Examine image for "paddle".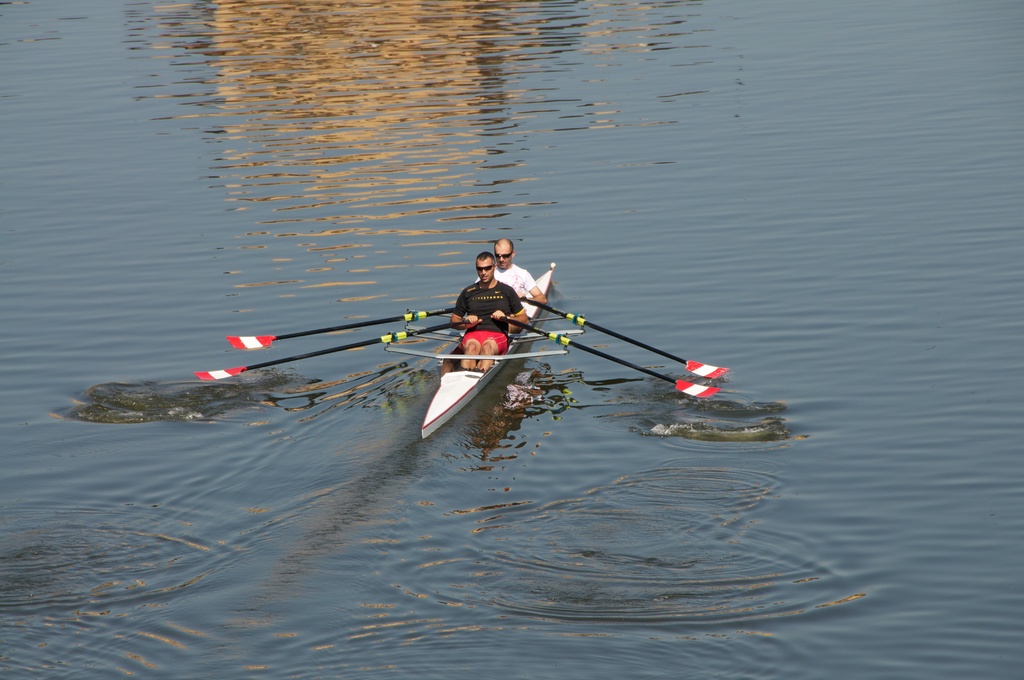
Examination result: region(521, 297, 730, 378).
